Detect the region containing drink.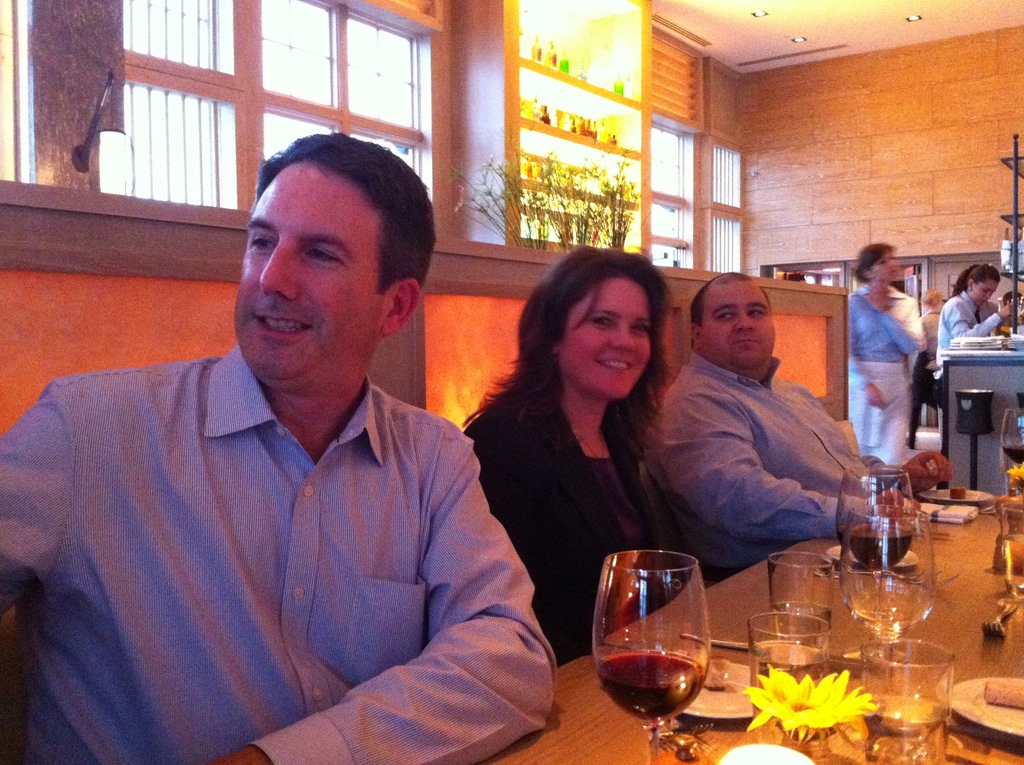
864,693,946,764.
